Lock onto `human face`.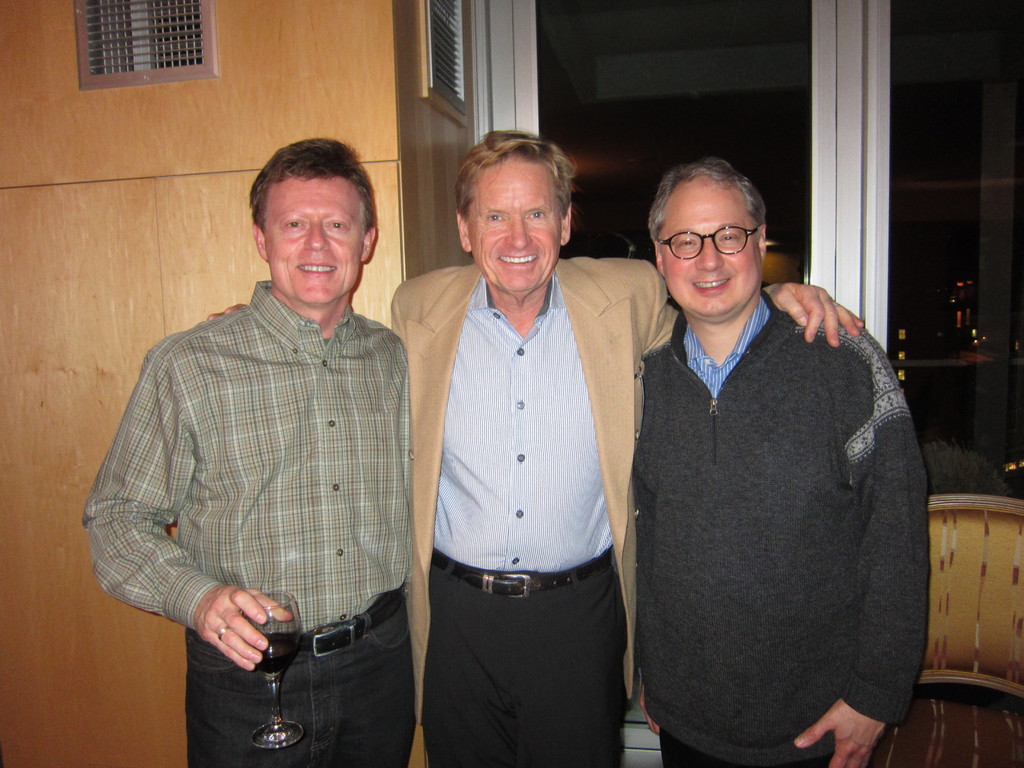
Locked: box(467, 159, 561, 287).
